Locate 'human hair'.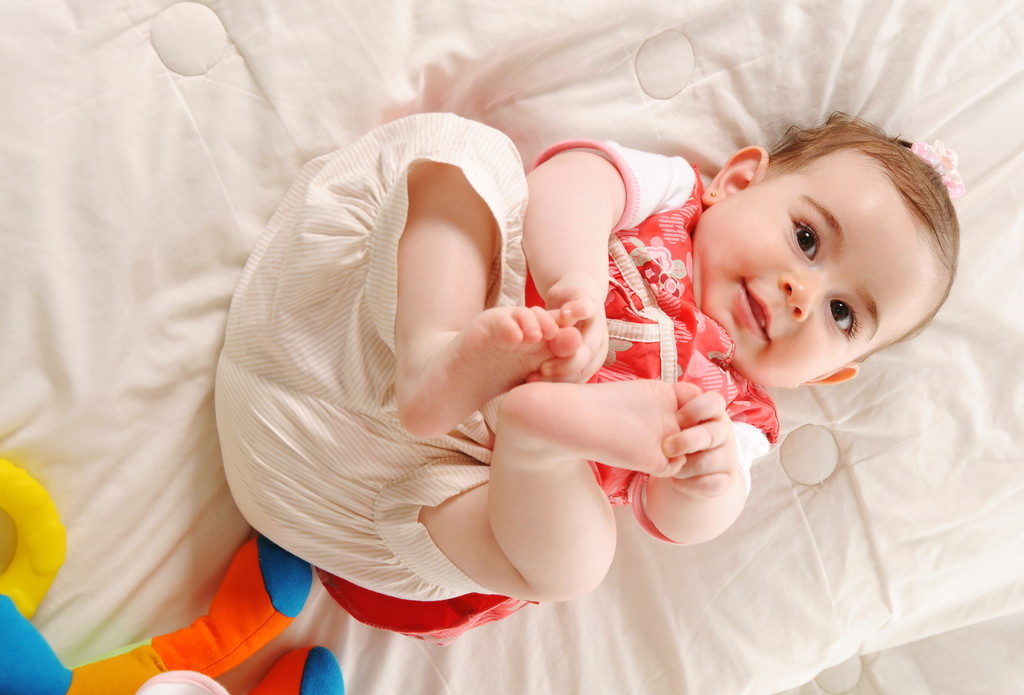
Bounding box: x1=764, y1=108, x2=962, y2=289.
